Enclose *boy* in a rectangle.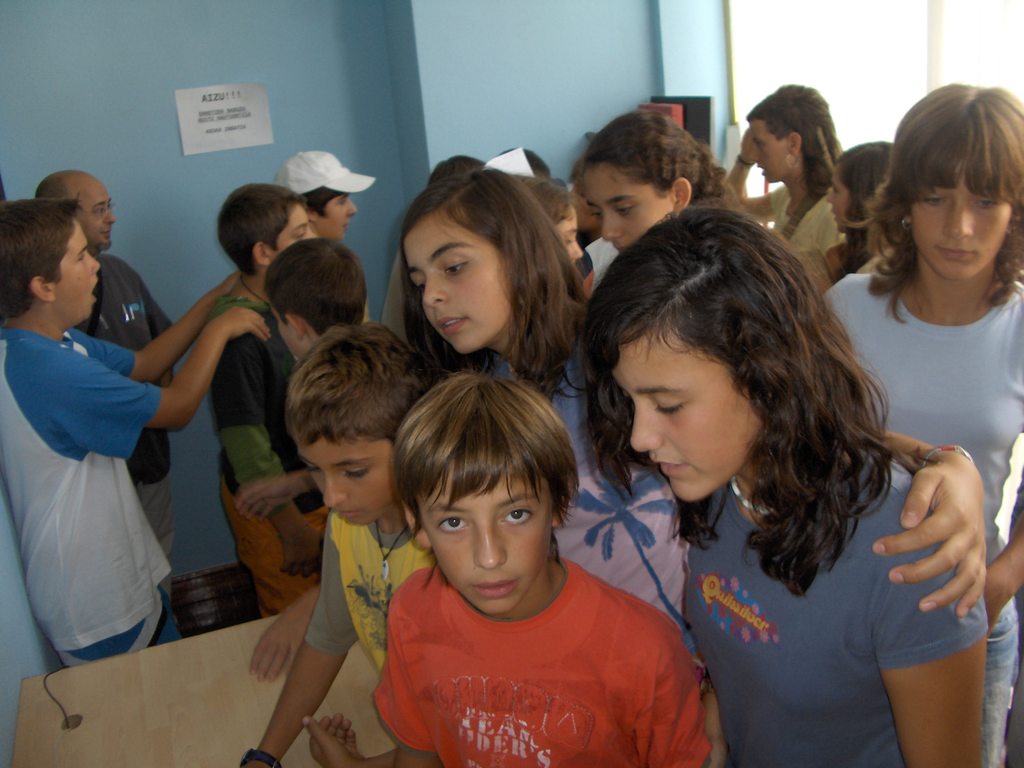
bbox=(0, 201, 269, 666).
